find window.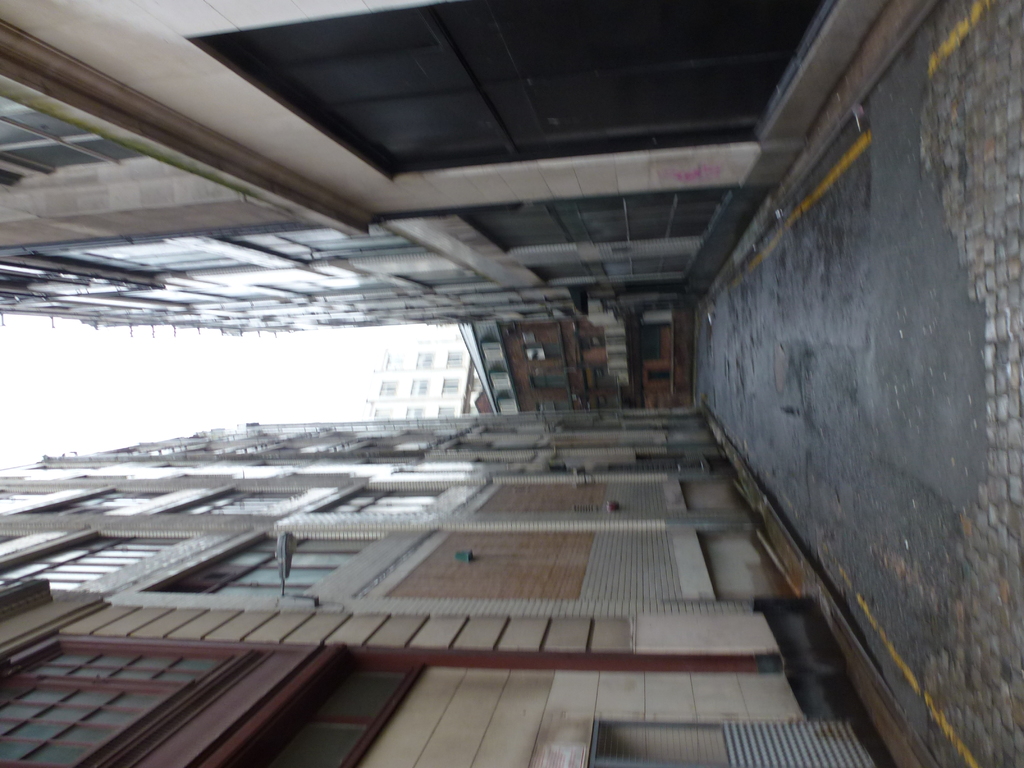
crop(0, 623, 260, 767).
